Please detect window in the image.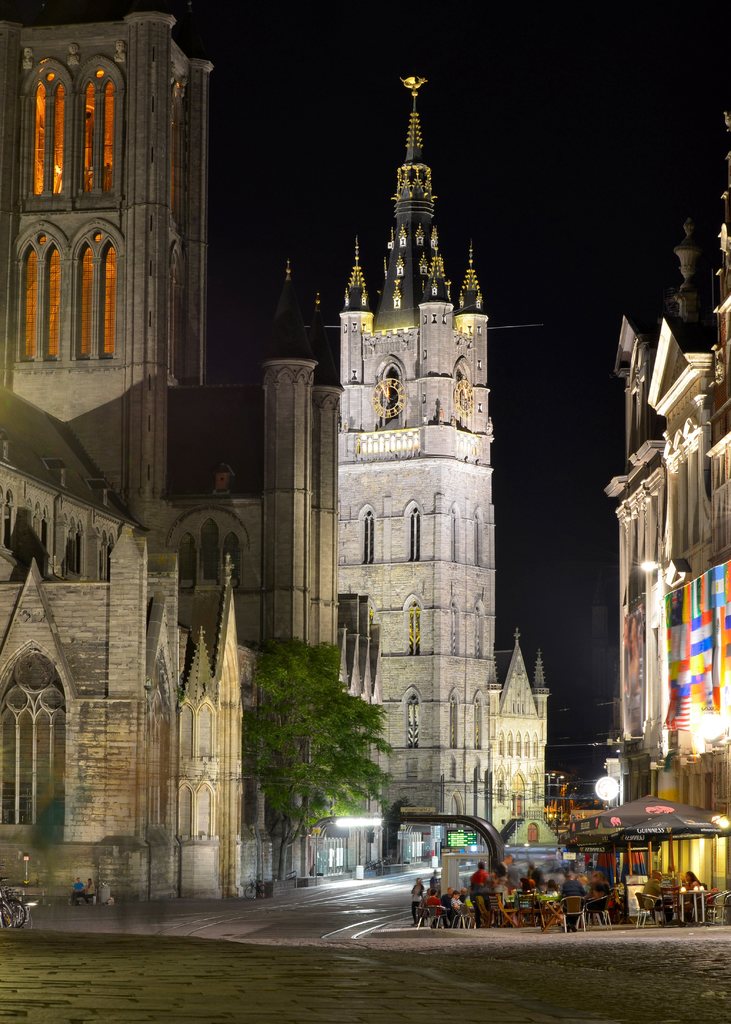
198,690,218,756.
